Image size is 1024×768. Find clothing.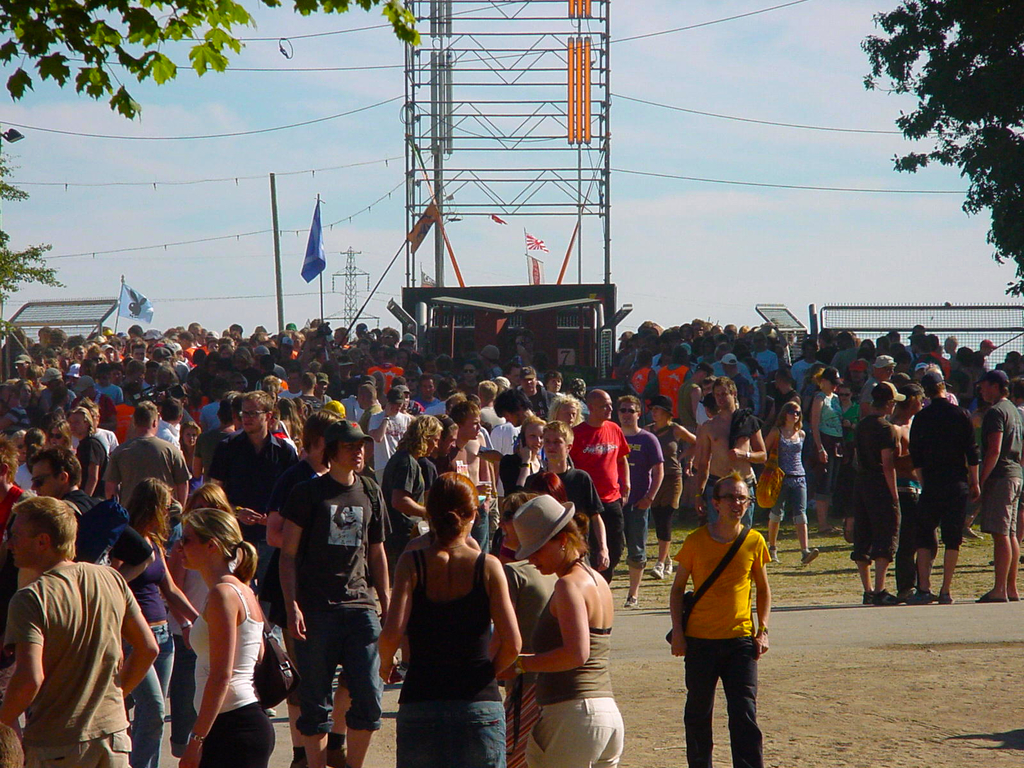
left=766, top=425, right=803, bottom=525.
